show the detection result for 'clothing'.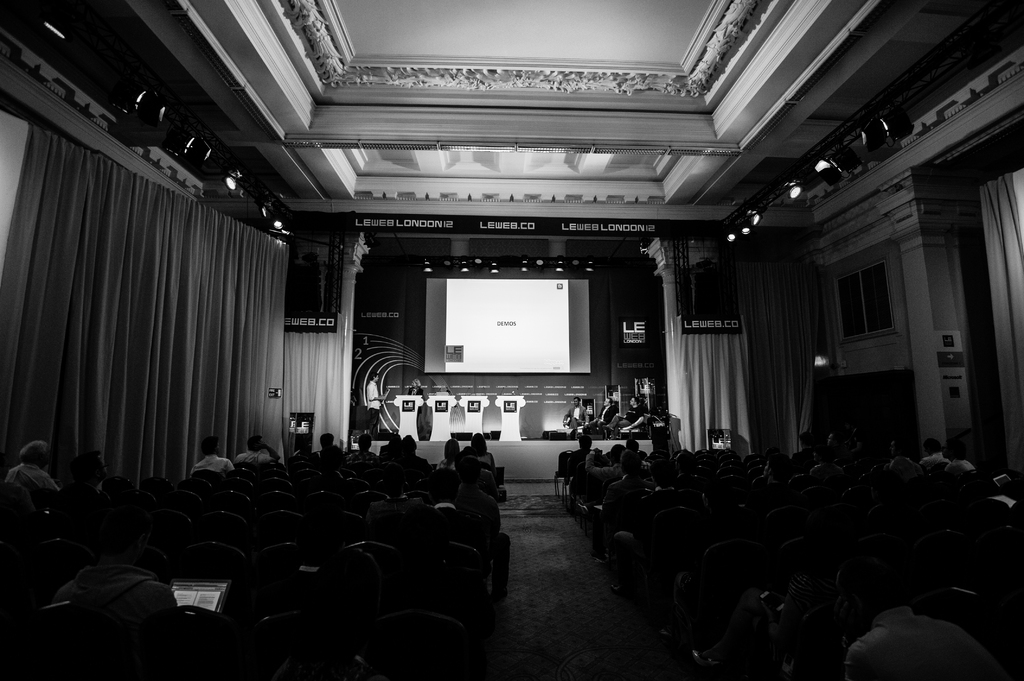
left=591, top=403, right=617, bottom=437.
